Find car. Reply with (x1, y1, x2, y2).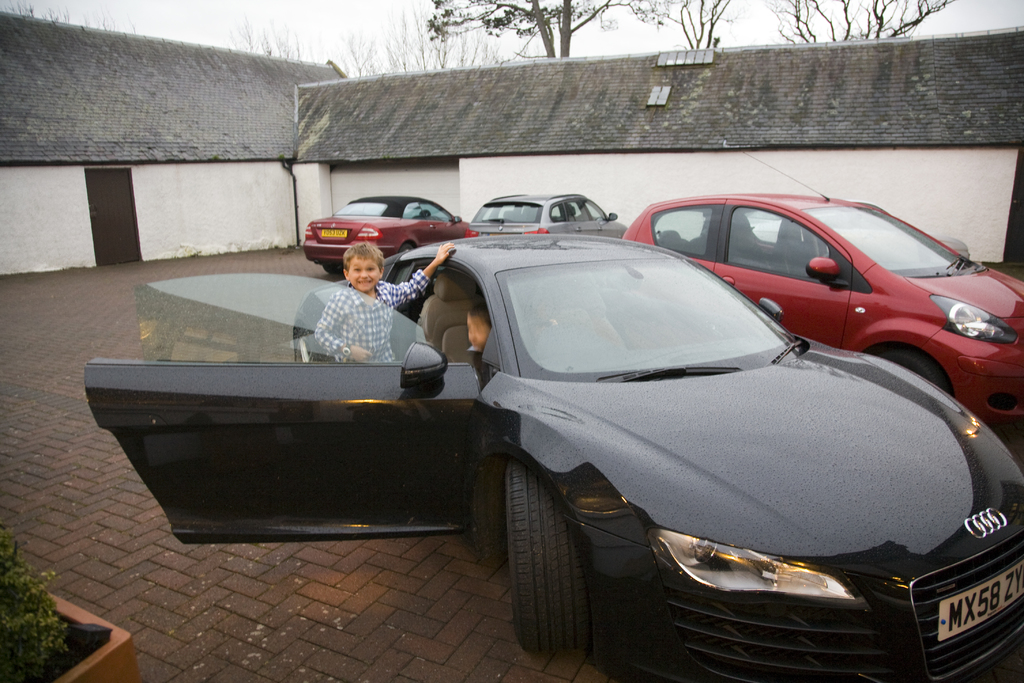
(470, 189, 636, 240).
